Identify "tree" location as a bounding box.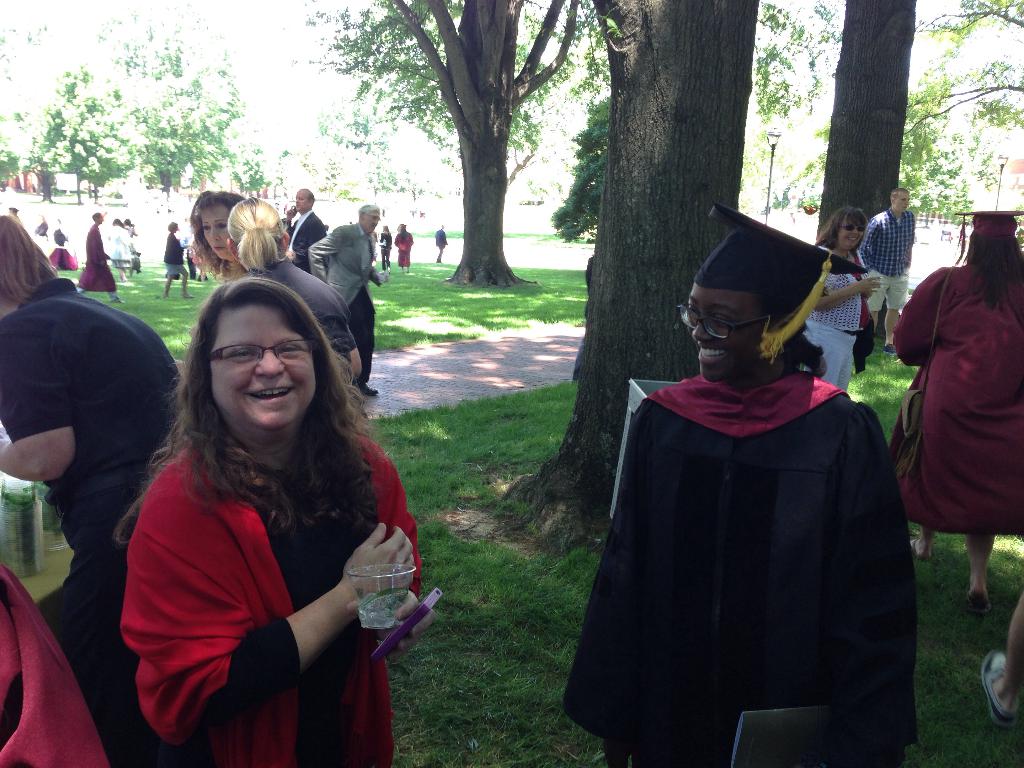
detection(22, 8, 251, 199).
